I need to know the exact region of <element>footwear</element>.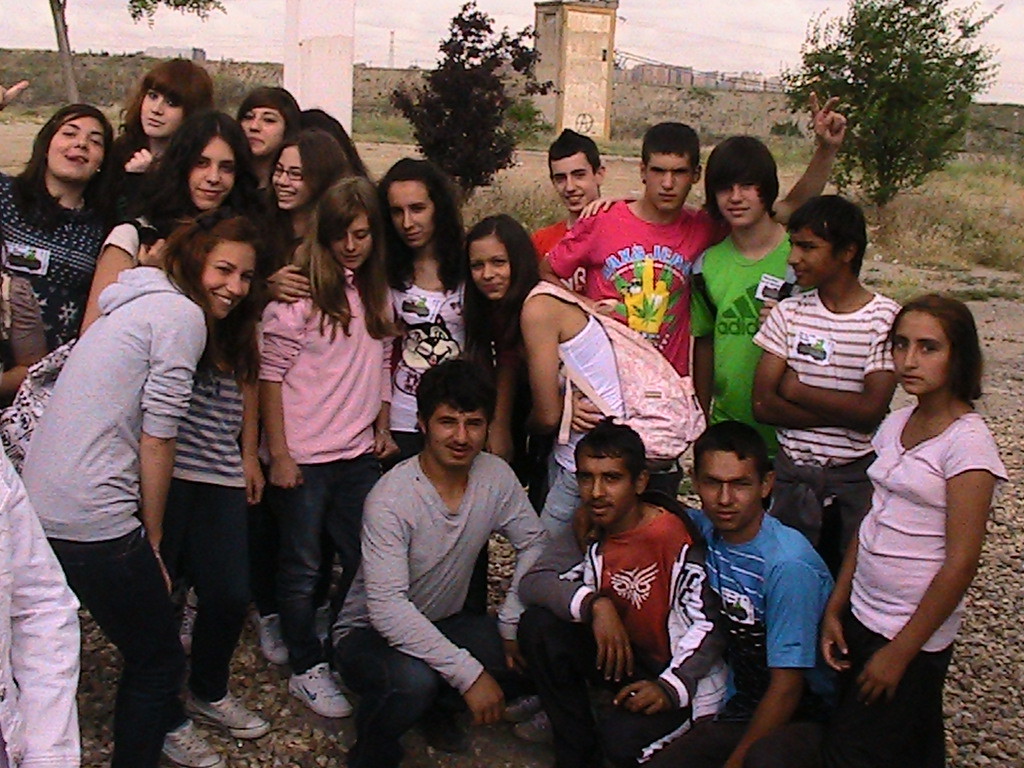
Region: bbox(160, 718, 227, 767).
